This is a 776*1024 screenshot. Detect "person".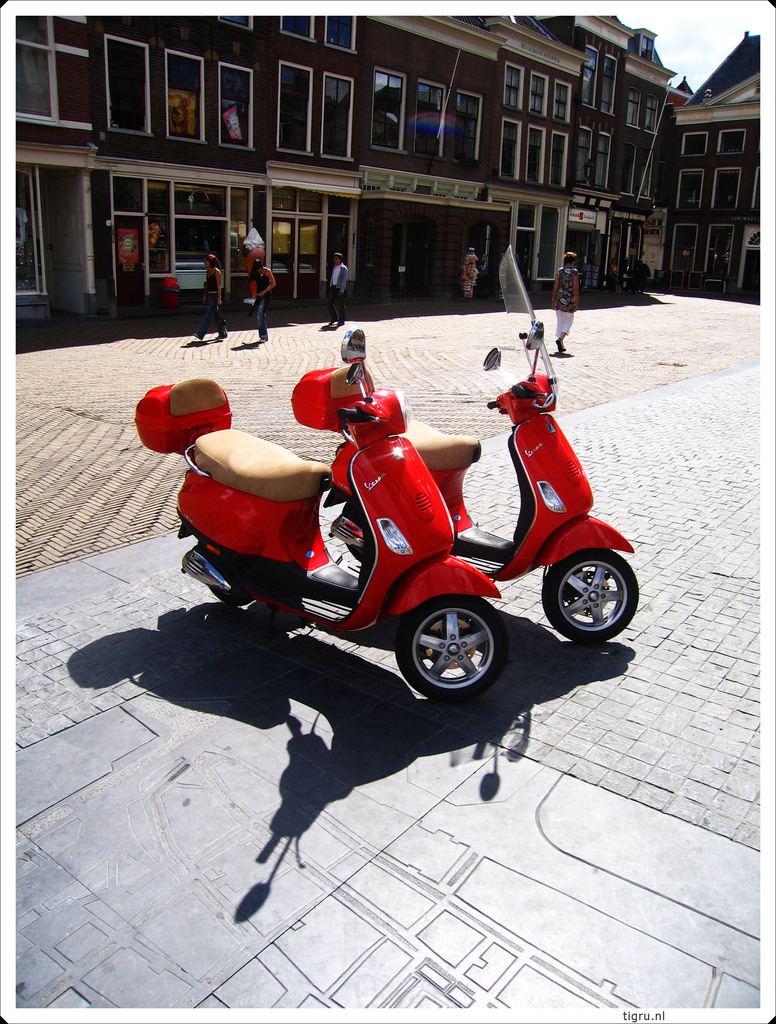
locate(551, 241, 581, 348).
